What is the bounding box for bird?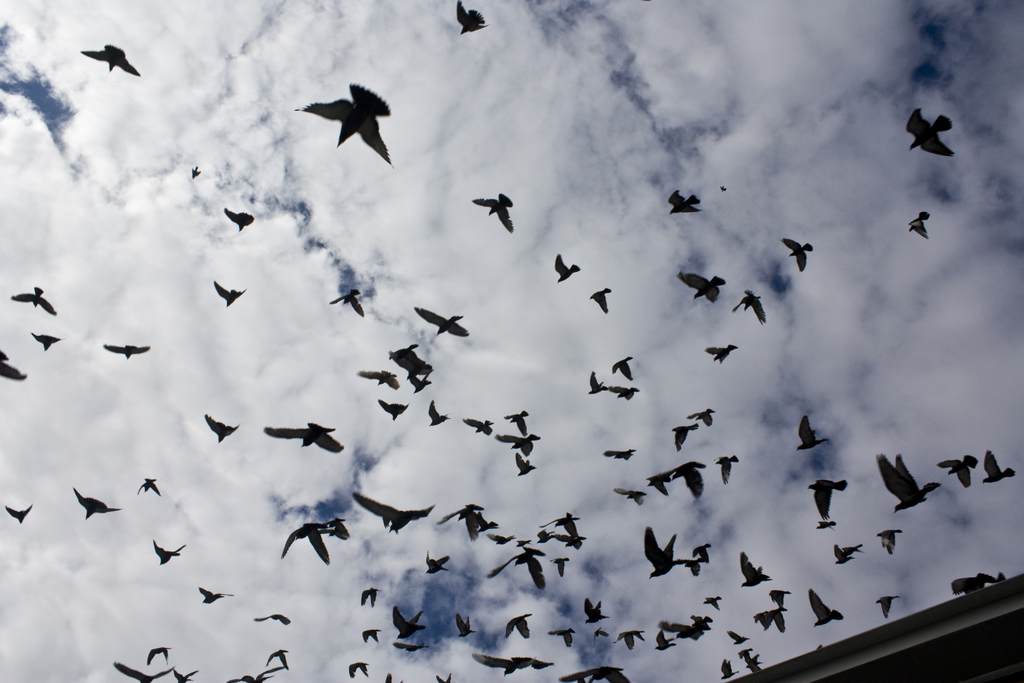
BBox(451, 0, 486, 38).
